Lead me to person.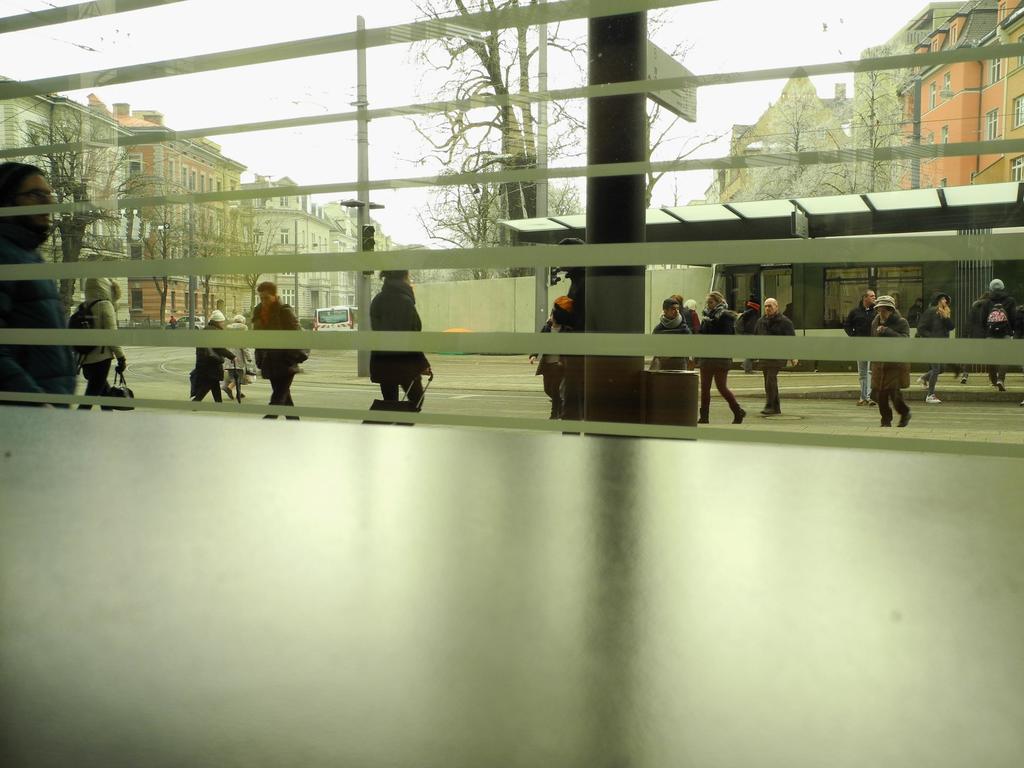
Lead to x1=754, y1=292, x2=795, y2=413.
